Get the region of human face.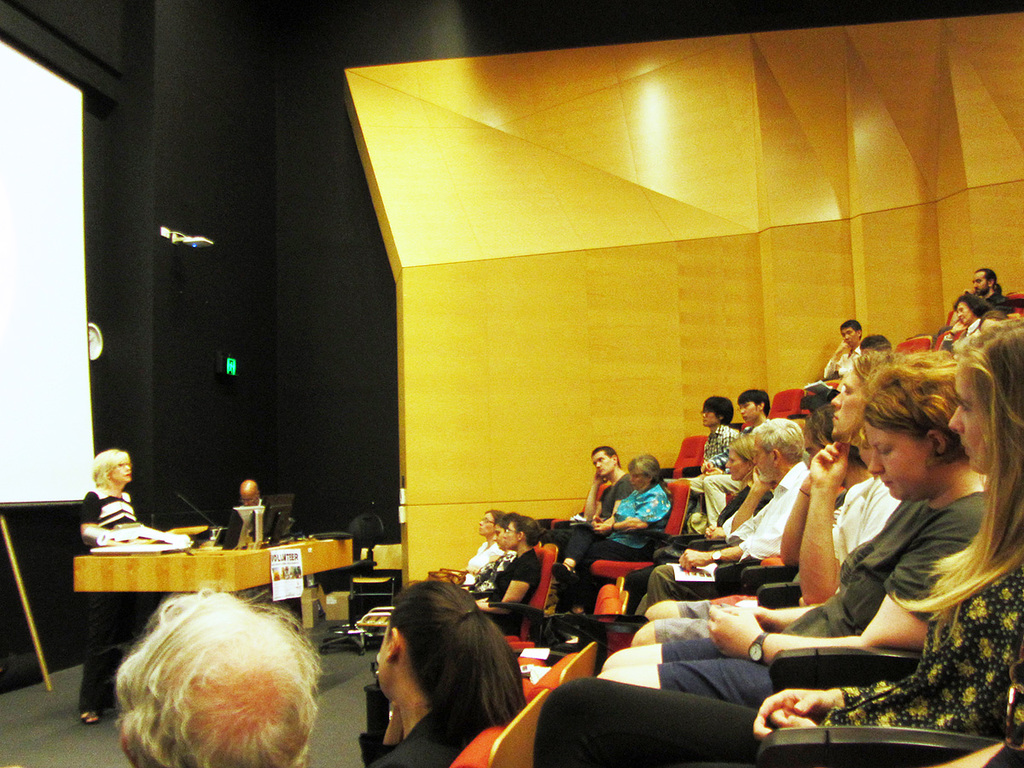
[860,342,876,358].
